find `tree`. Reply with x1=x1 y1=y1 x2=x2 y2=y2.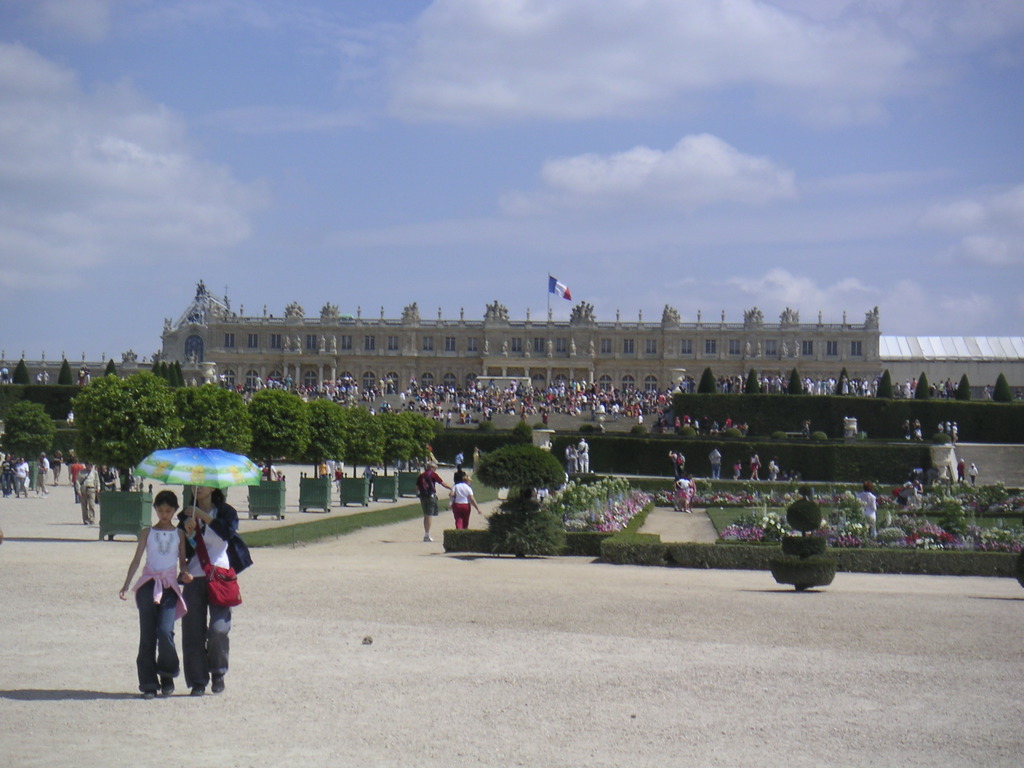
x1=783 y1=367 x2=806 y2=397.
